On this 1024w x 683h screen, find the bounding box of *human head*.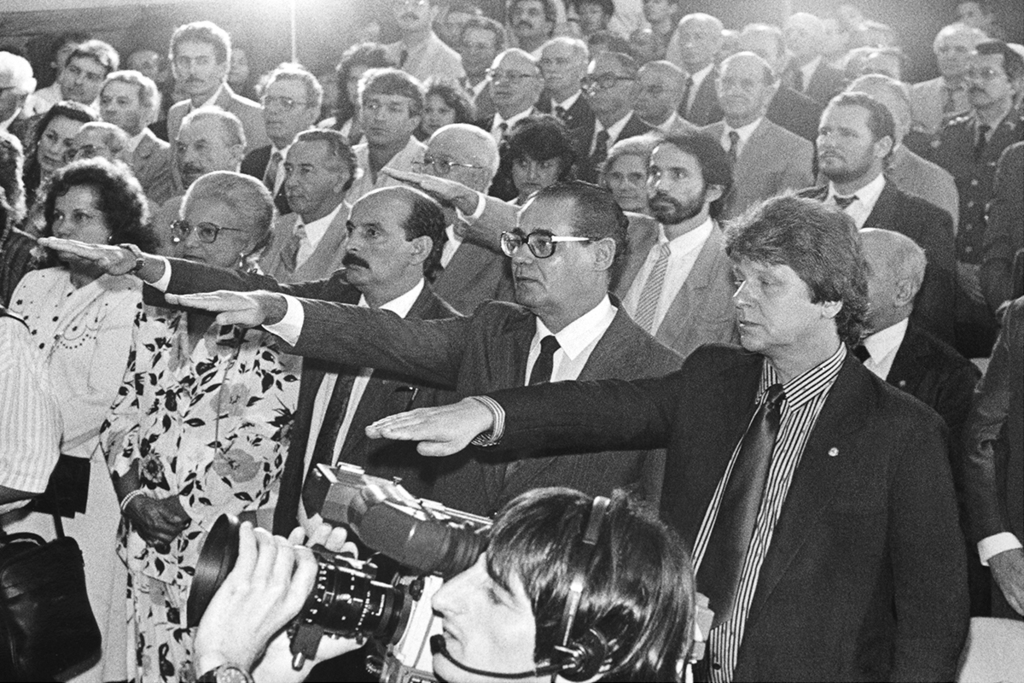
Bounding box: Rect(420, 78, 467, 131).
